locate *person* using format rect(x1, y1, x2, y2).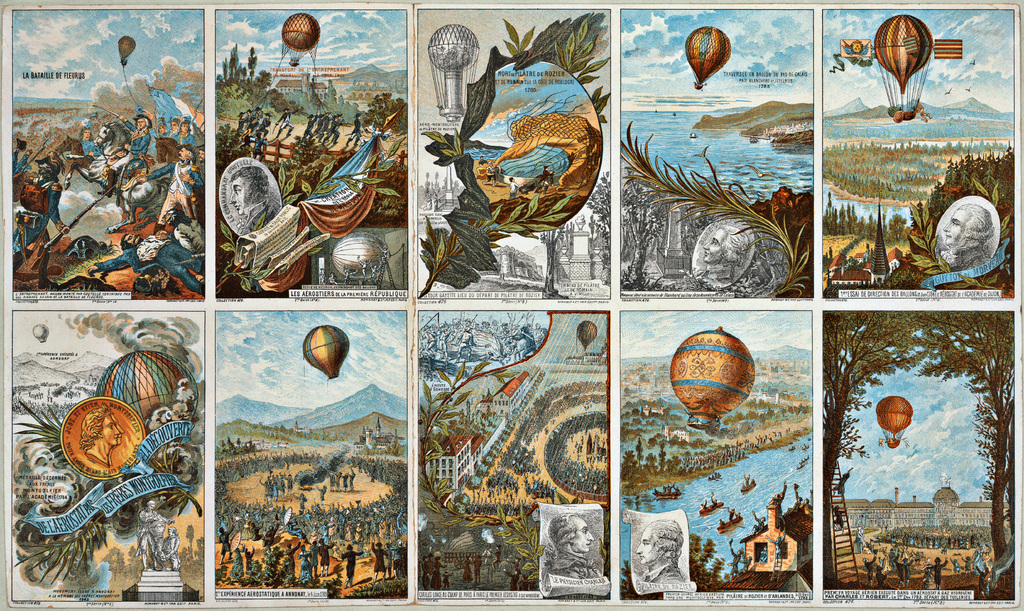
rect(230, 165, 278, 234).
